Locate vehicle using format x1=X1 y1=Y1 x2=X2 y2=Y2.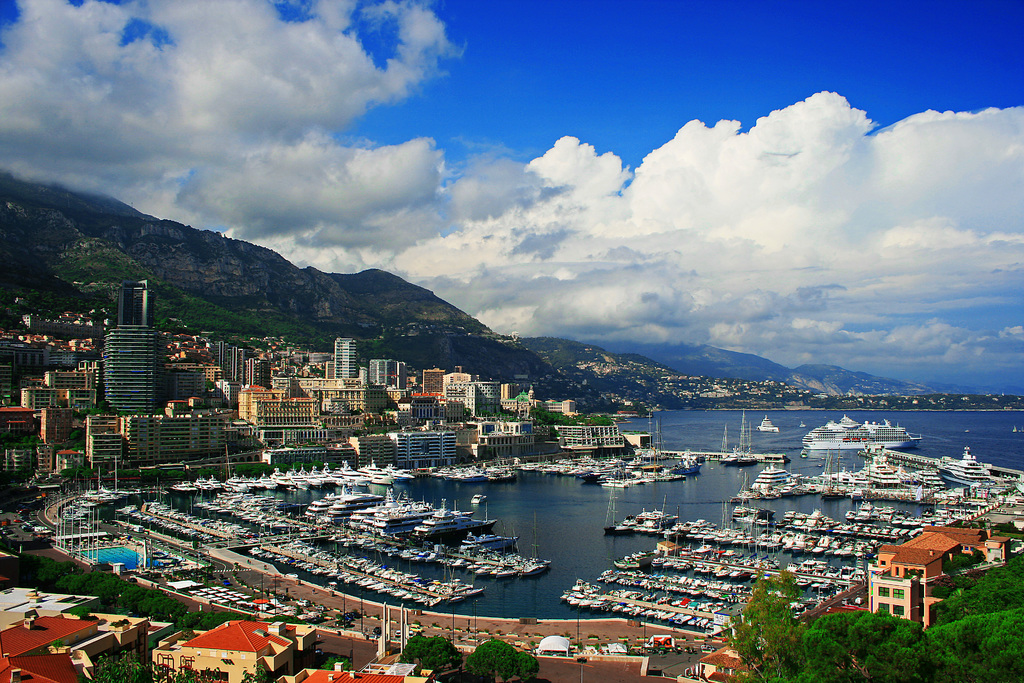
x1=744 y1=465 x2=796 y2=494.
